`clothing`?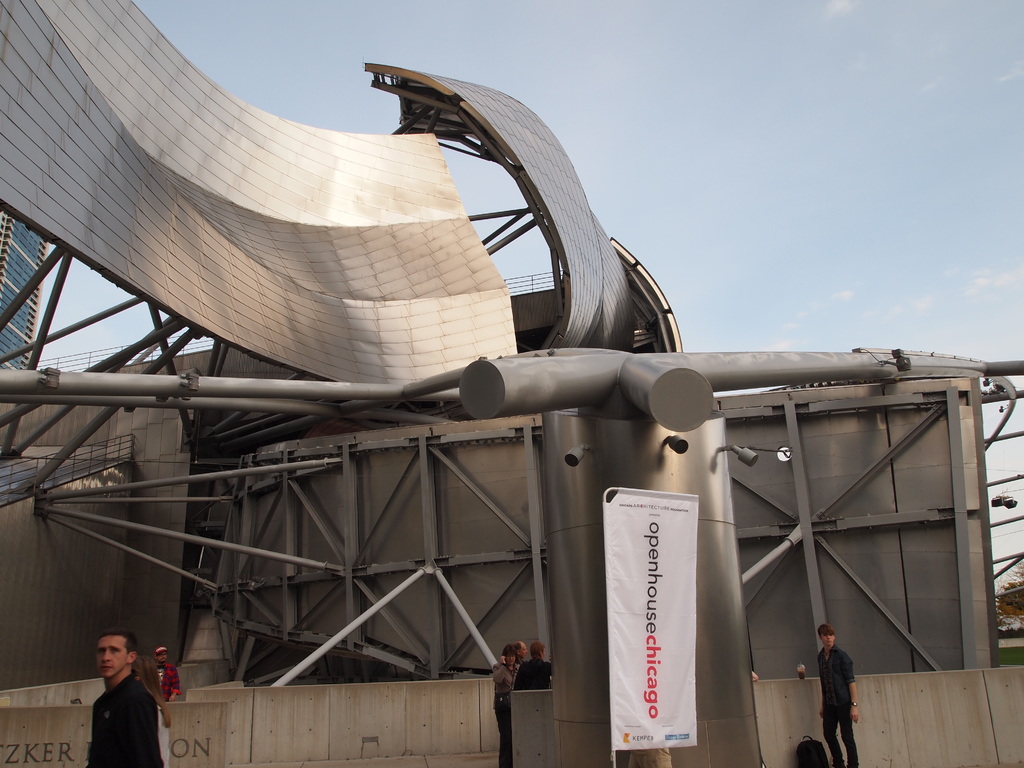
[819, 644, 858, 767]
